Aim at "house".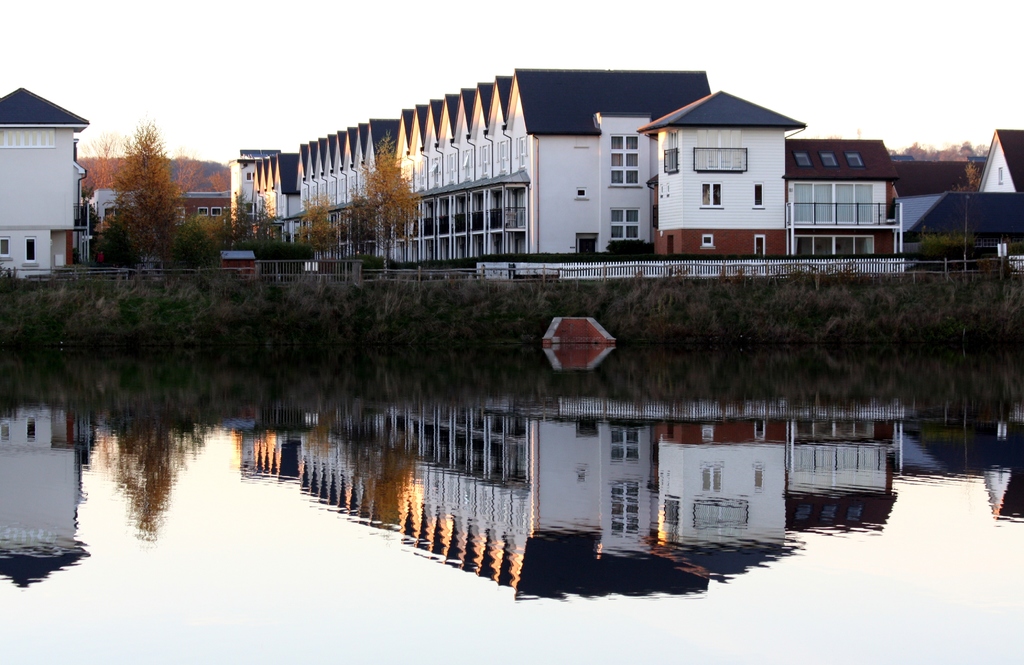
Aimed at Rect(255, 158, 278, 241).
